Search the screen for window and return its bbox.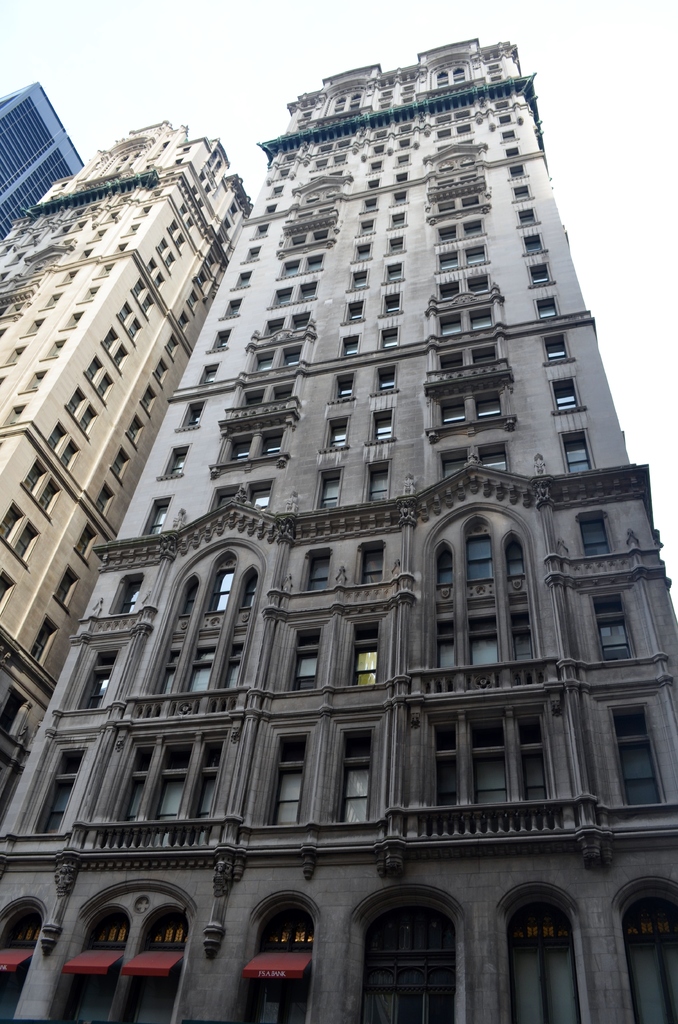
Found: locate(345, 614, 391, 686).
